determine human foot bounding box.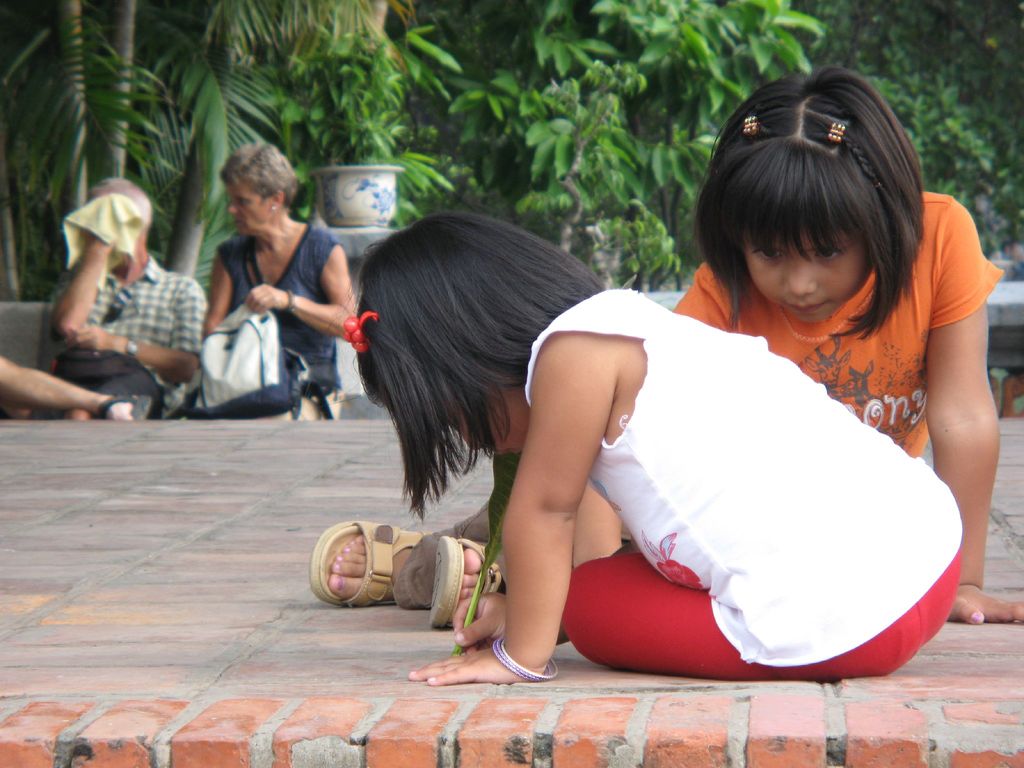
Determined: <region>108, 396, 135, 420</region>.
